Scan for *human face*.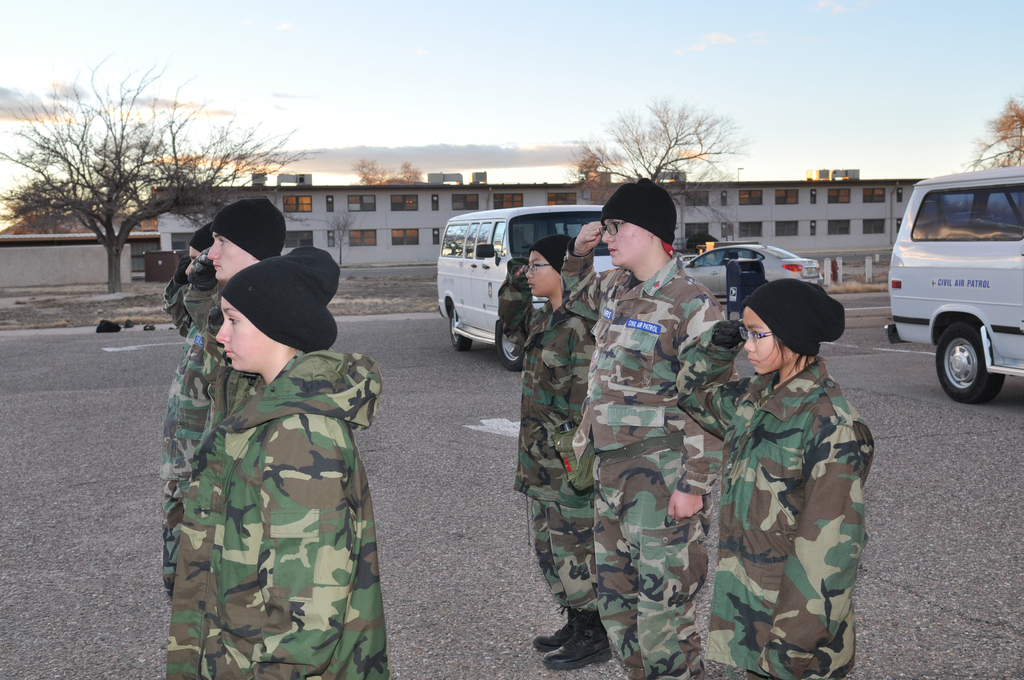
Scan result: 207, 231, 254, 278.
